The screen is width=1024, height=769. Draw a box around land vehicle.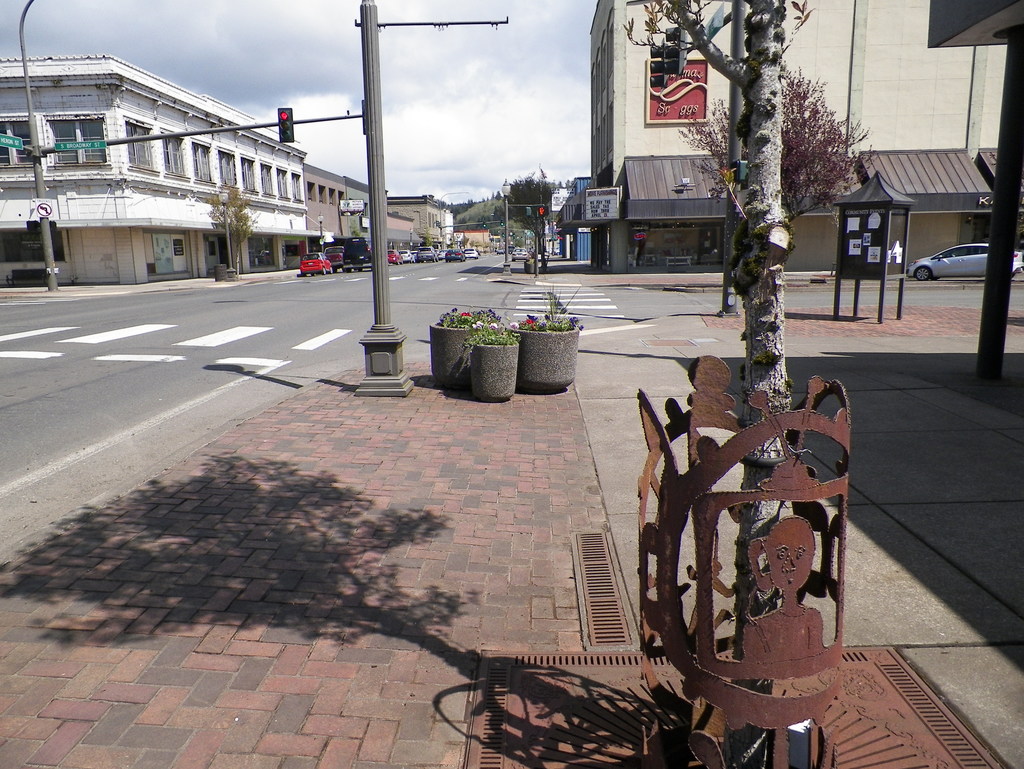
(475,247,481,257).
